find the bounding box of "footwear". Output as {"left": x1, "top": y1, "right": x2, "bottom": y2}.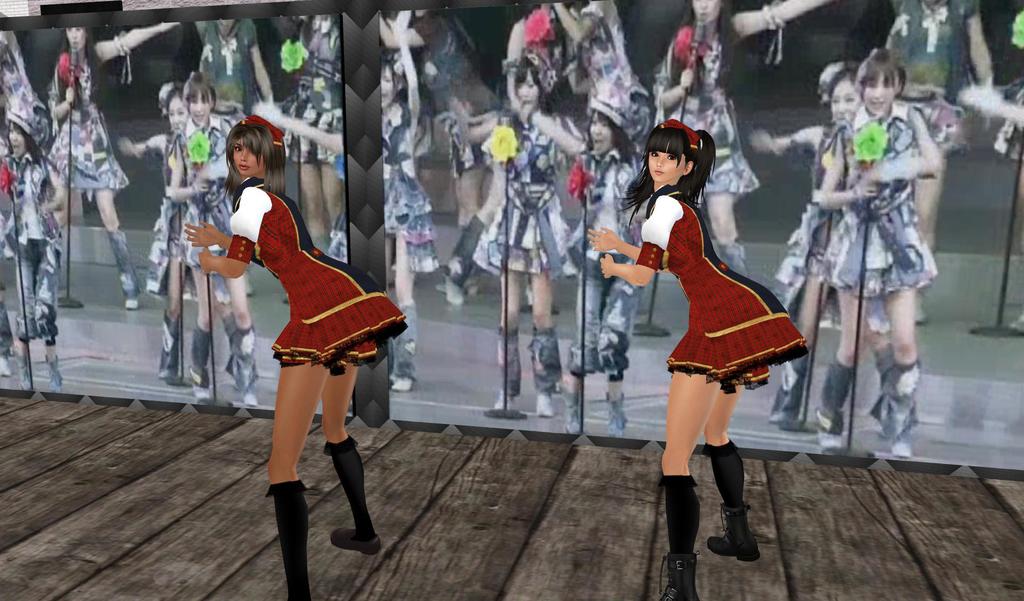
{"left": 535, "top": 390, "right": 557, "bottom": 419}.
